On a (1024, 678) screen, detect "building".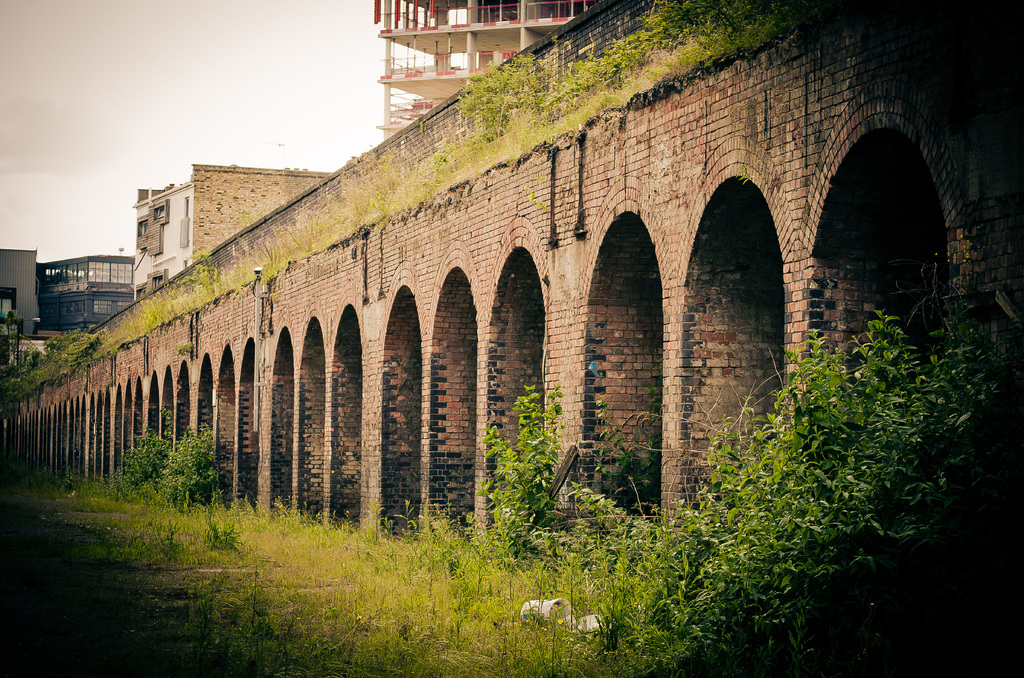
crop(378, 0, 597, 141).
